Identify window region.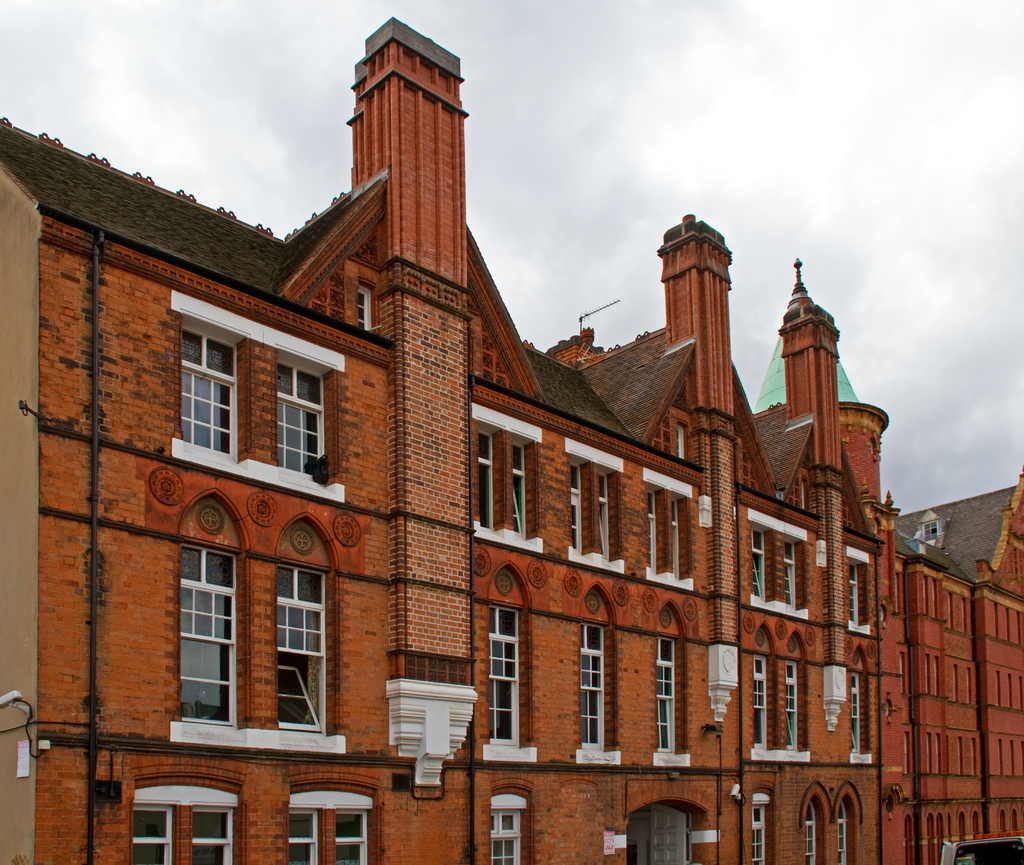
Region: [936,734,938,772].
